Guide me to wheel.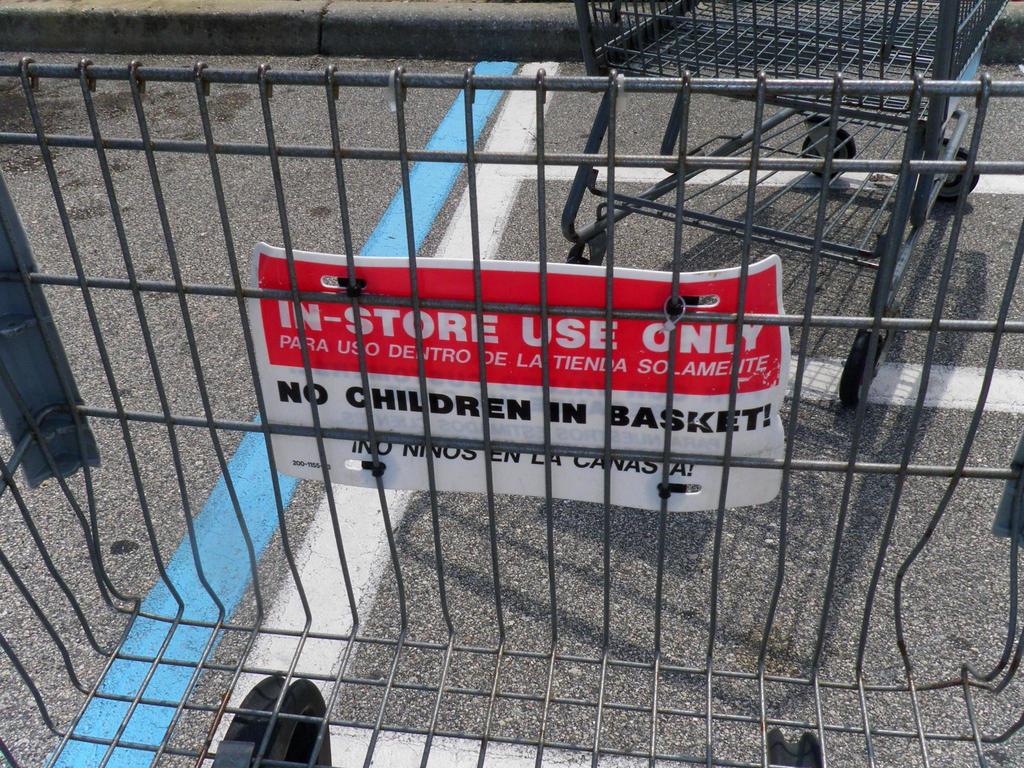
Guidance: 803 129 854 177.
